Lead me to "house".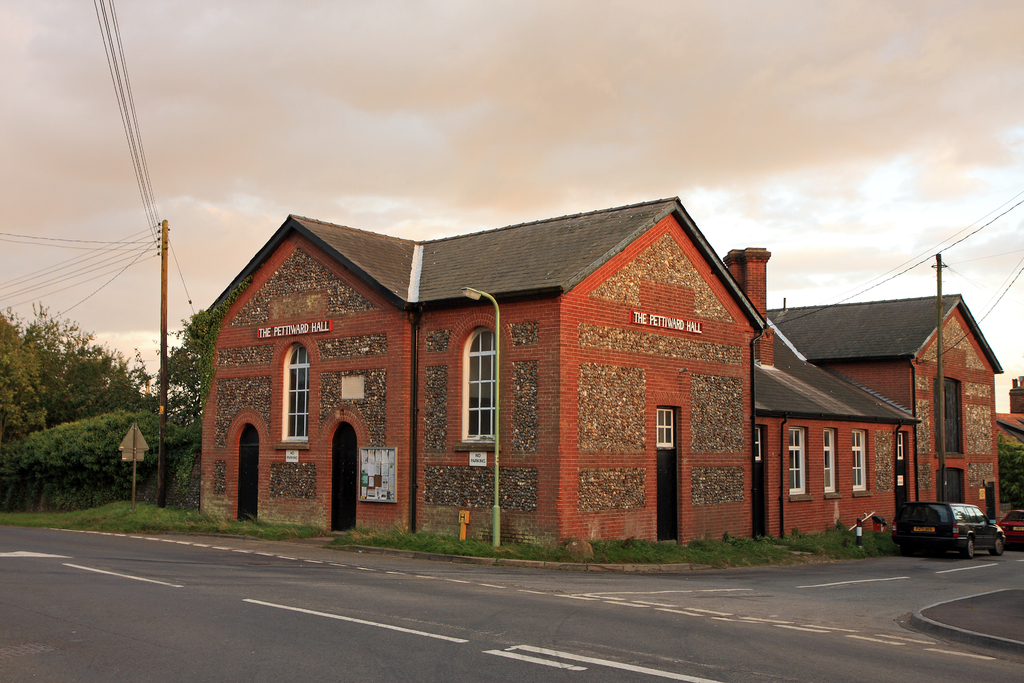
Lead to left=791, top=283, right=998, bottom=549.
